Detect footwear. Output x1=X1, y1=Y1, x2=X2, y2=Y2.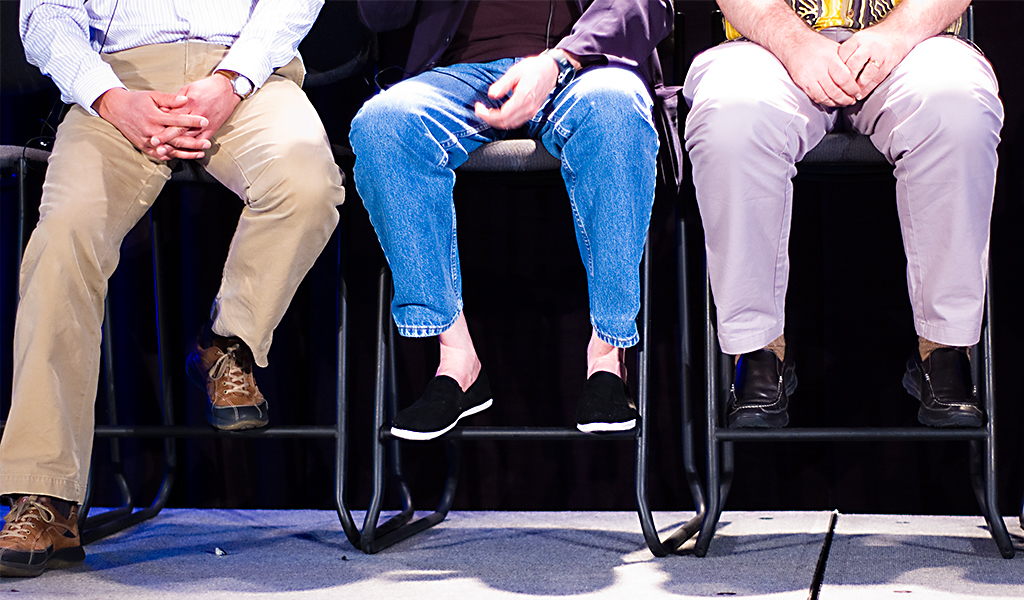
x1=905, y1=339, x2=985, y2=426.
